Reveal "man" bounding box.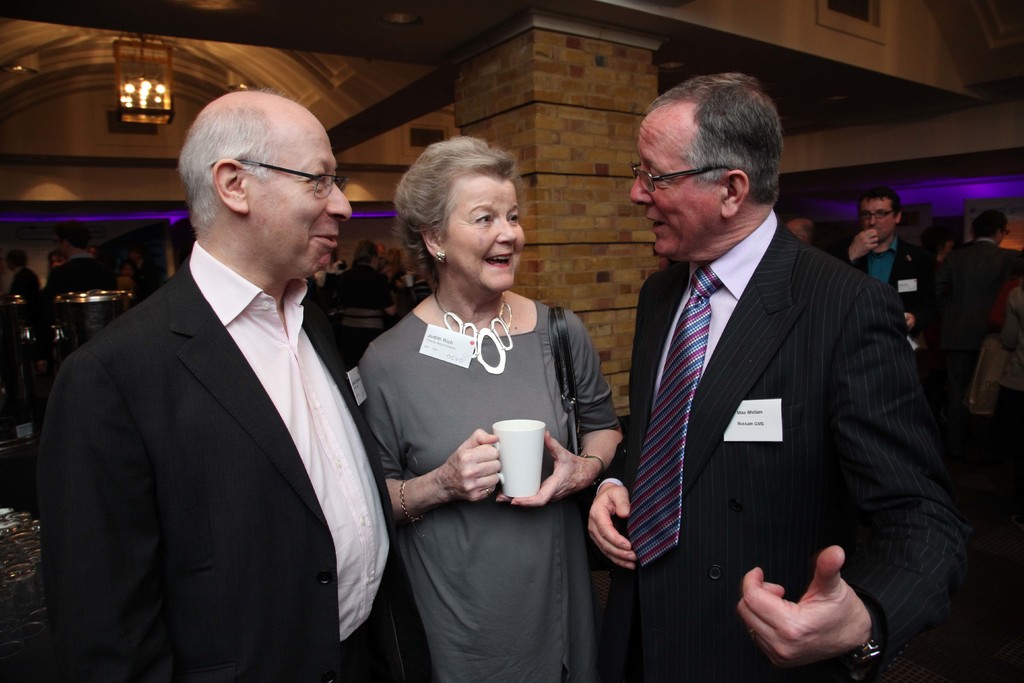
Revealed: 840:187:939:366.
